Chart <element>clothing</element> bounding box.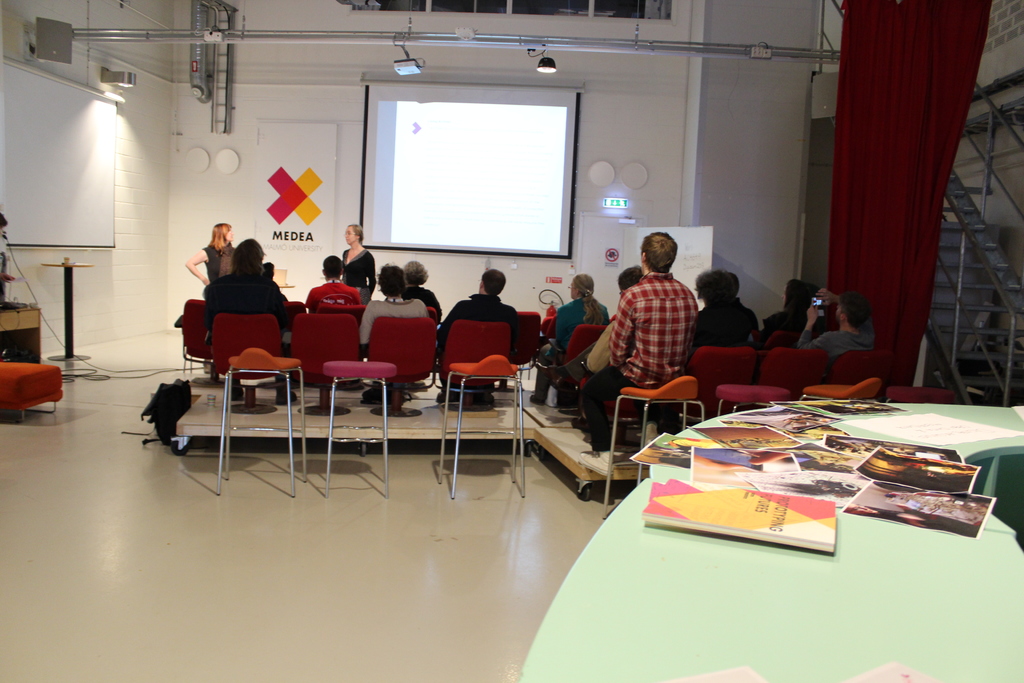
Charted: [406,286,444,327].
